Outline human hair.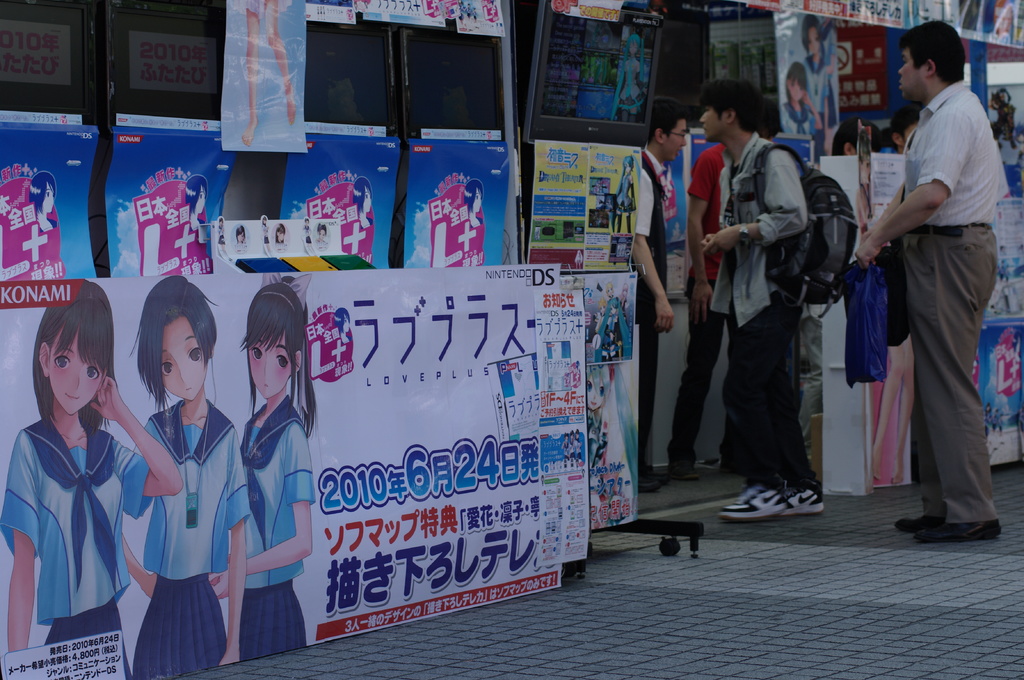
Outline: (left=596, top=297, right=606, bottom=308).
